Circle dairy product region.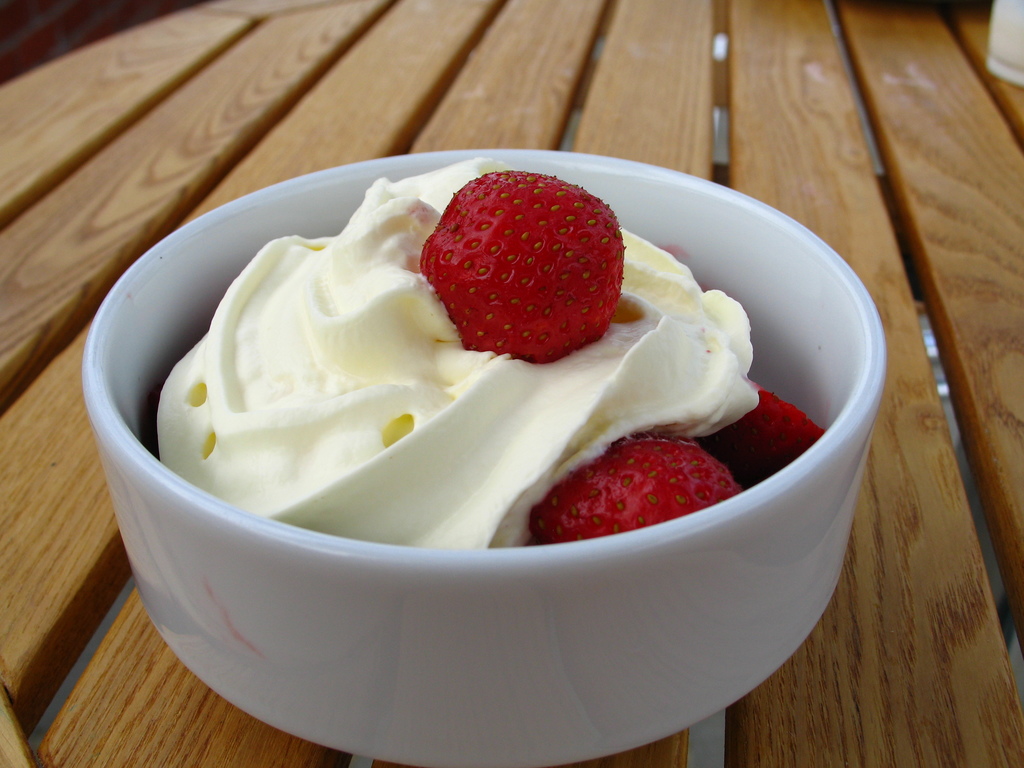
Region: 150:160:751:556.
